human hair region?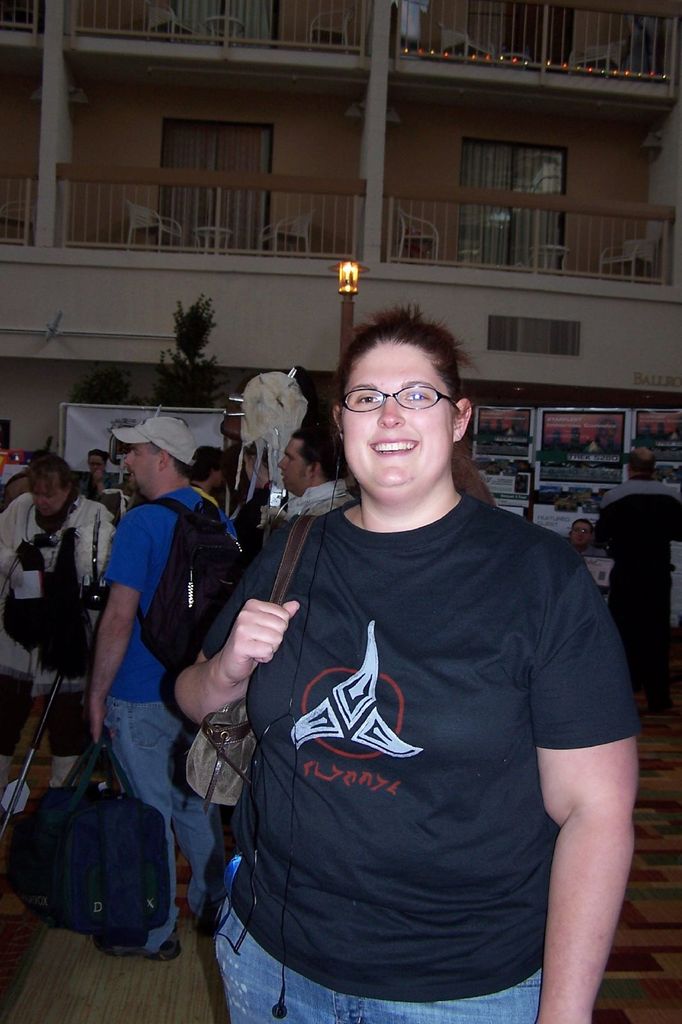
Rect(244, 439, 271, 470)
